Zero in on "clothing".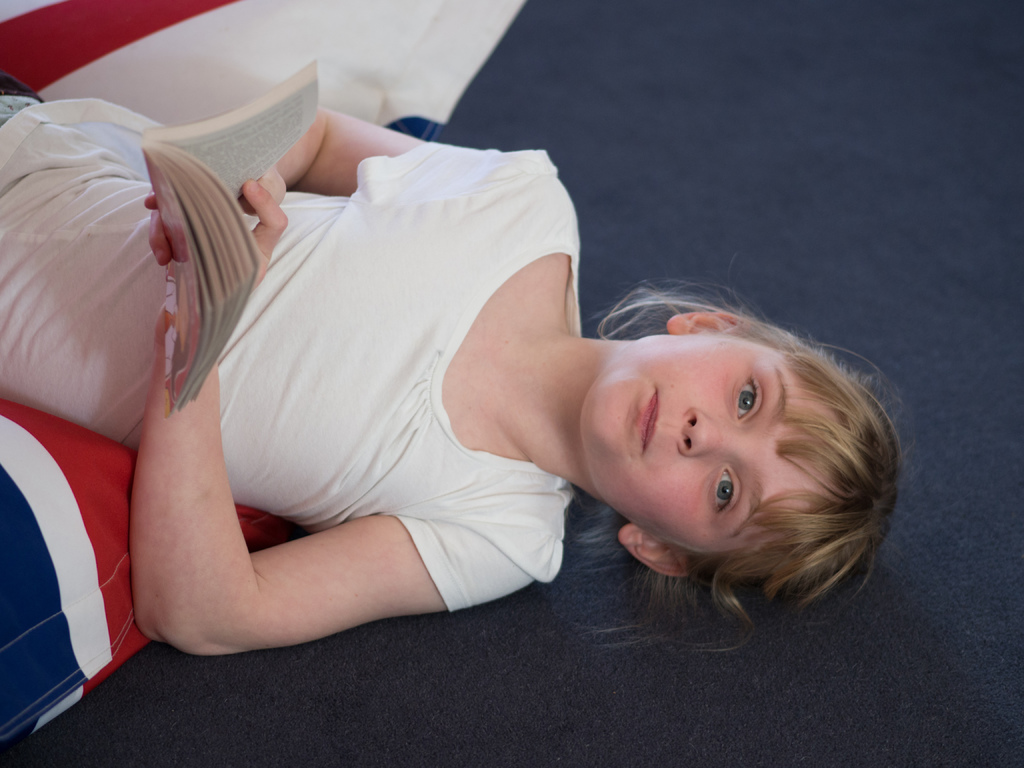
Zeroed in: left=92, top=136, right=758, bottom=631.
